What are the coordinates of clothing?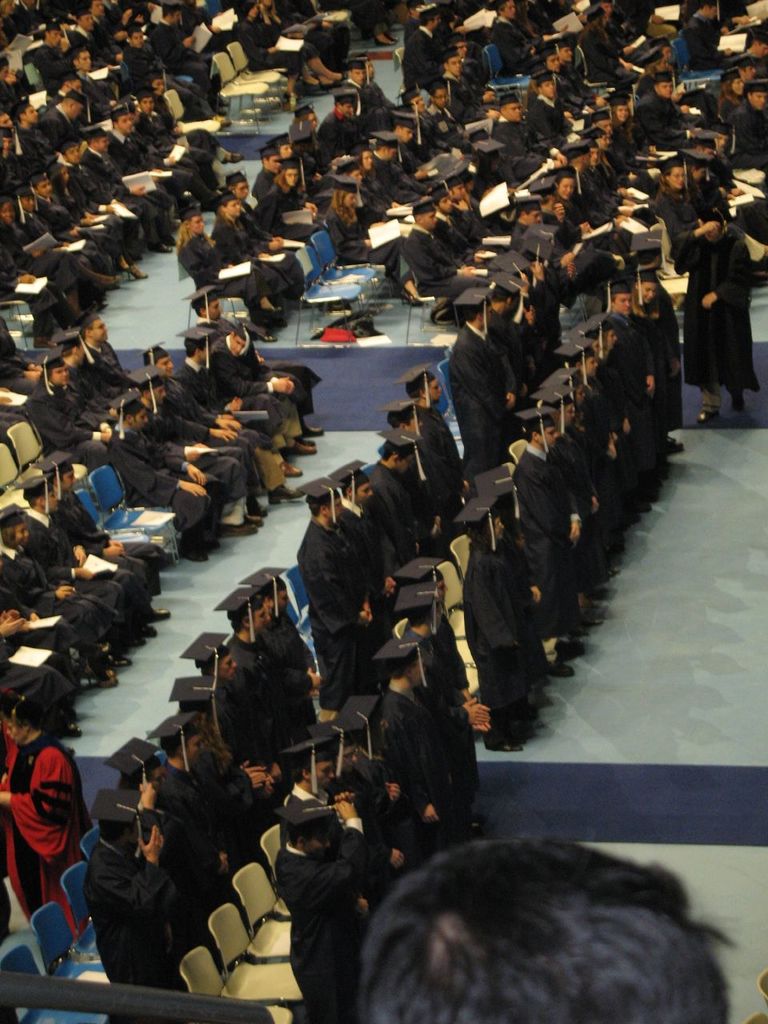
{"x1": 26, "y1": 493, "x2": 158, "y2": 614}.
